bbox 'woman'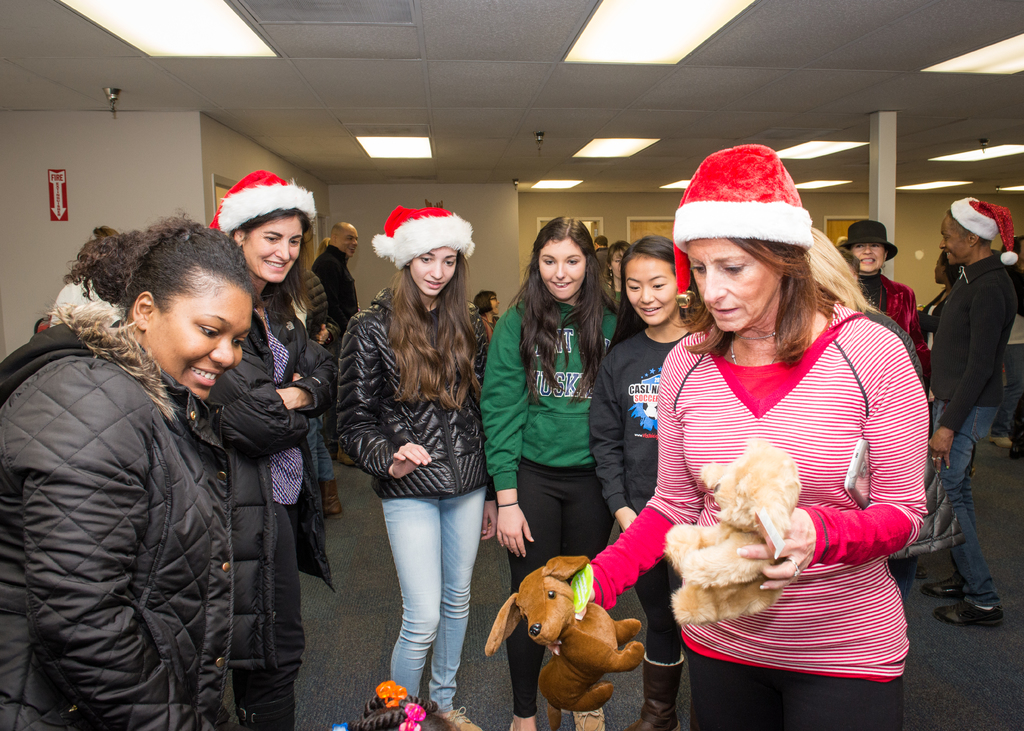
(925,253,954,330)
